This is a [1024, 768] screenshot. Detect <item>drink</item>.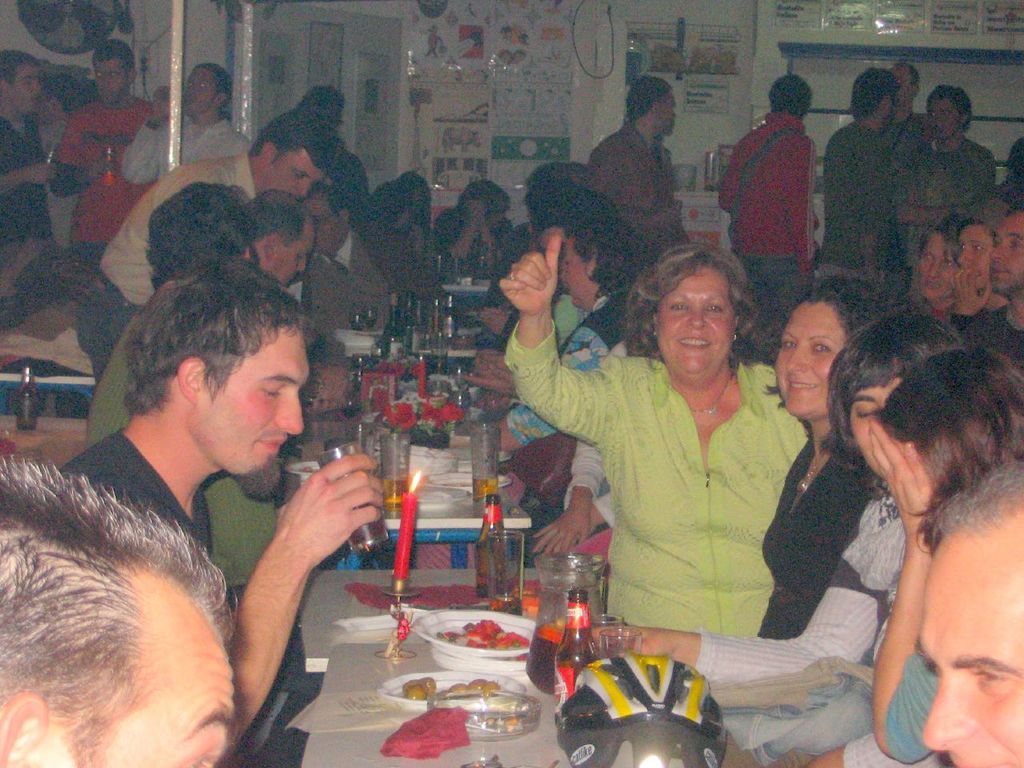
(left=313, top=448, right=387, bottom=546).
